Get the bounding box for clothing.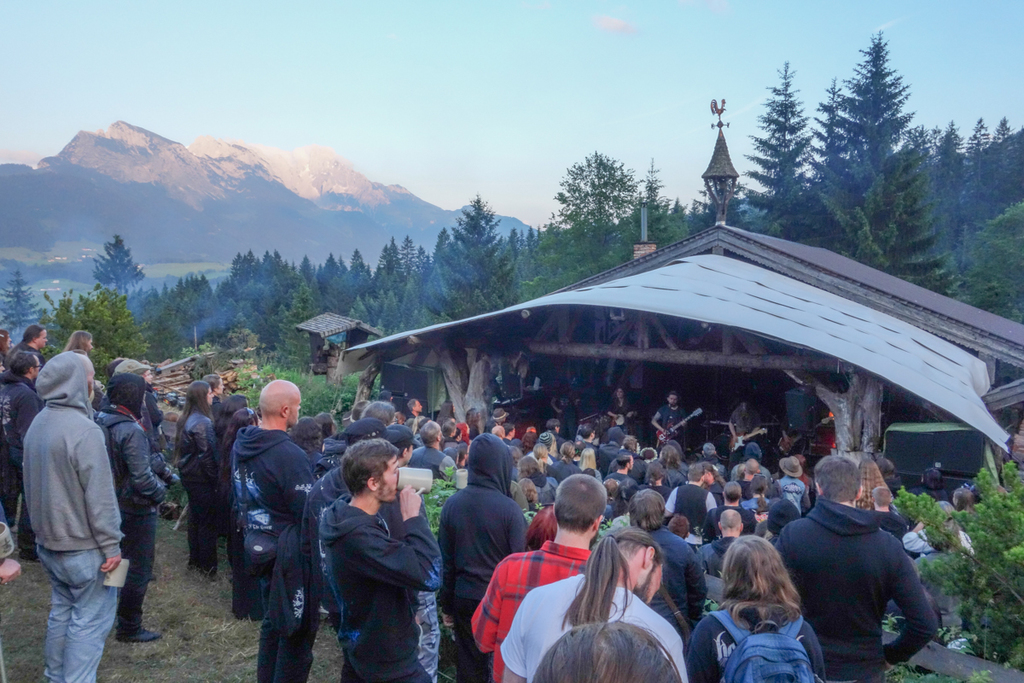
bbox(0, 372, 48, 552).
